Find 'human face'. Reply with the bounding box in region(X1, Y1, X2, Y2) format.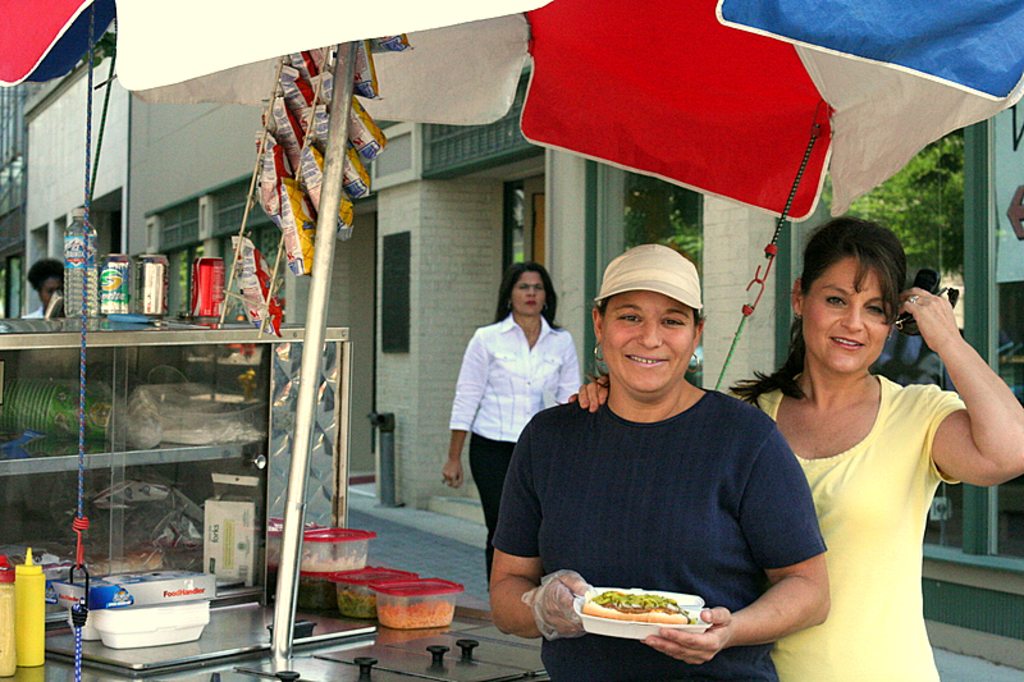
region(603, 293, 699, 398).
